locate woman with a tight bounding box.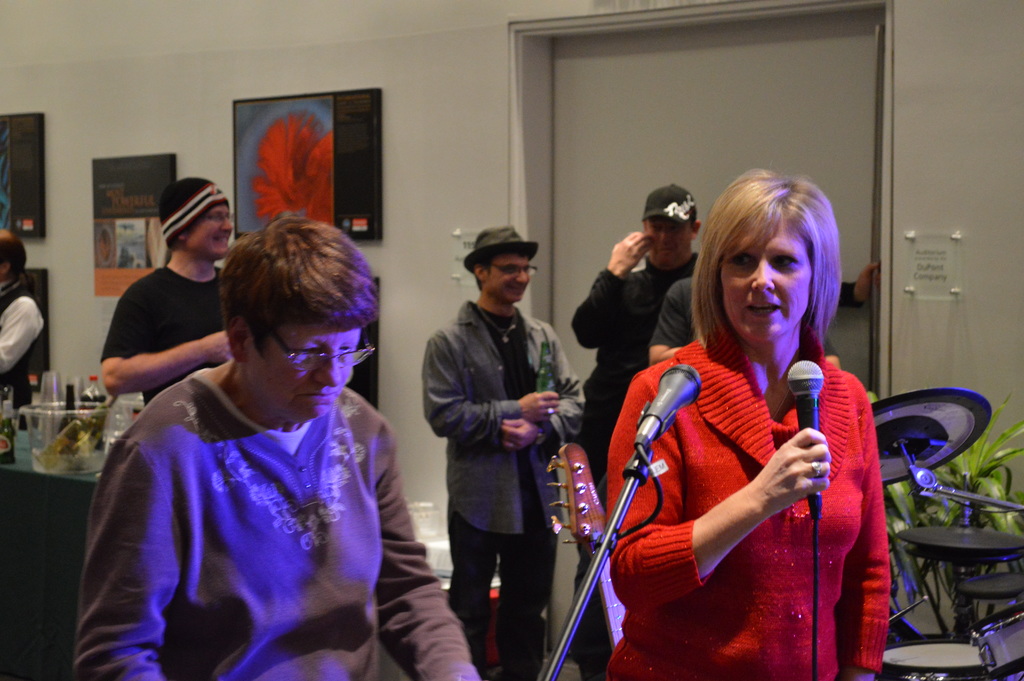
l=615, t=154, r=877, b=680.
